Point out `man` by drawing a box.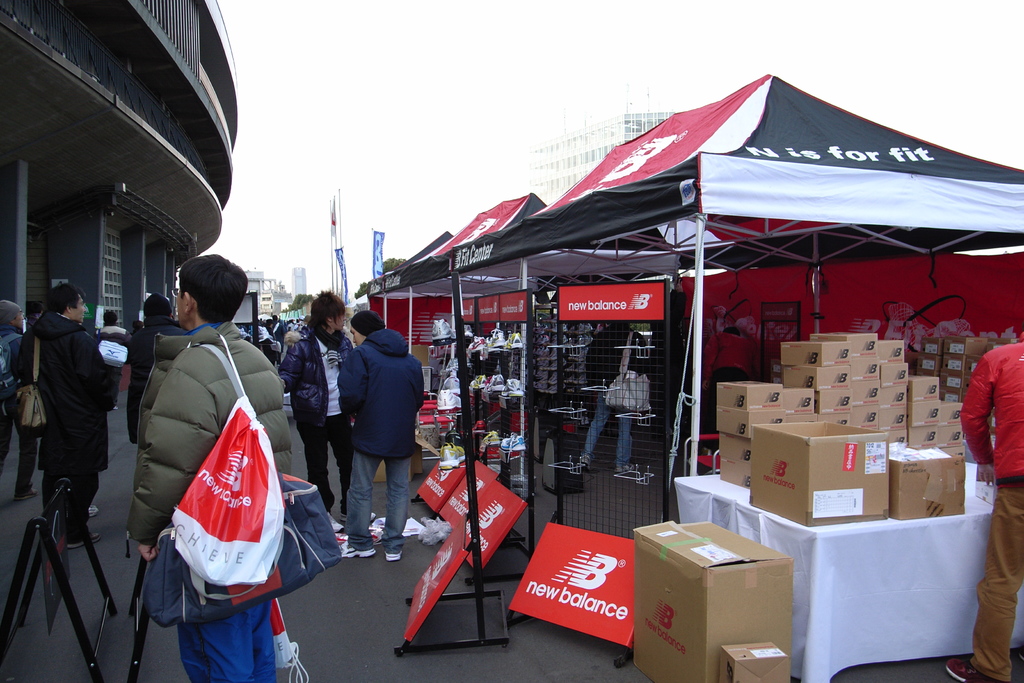
[x1=0, y1=297, x2=29, y2=500].
